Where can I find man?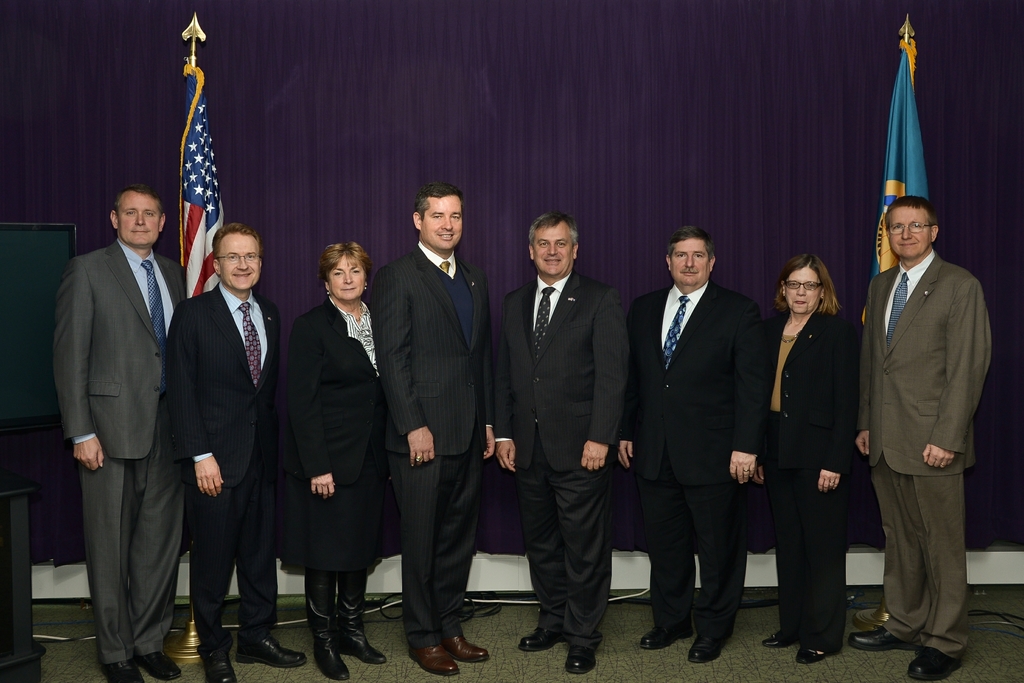
You can find it at rect(53, 185, 187, 682).
